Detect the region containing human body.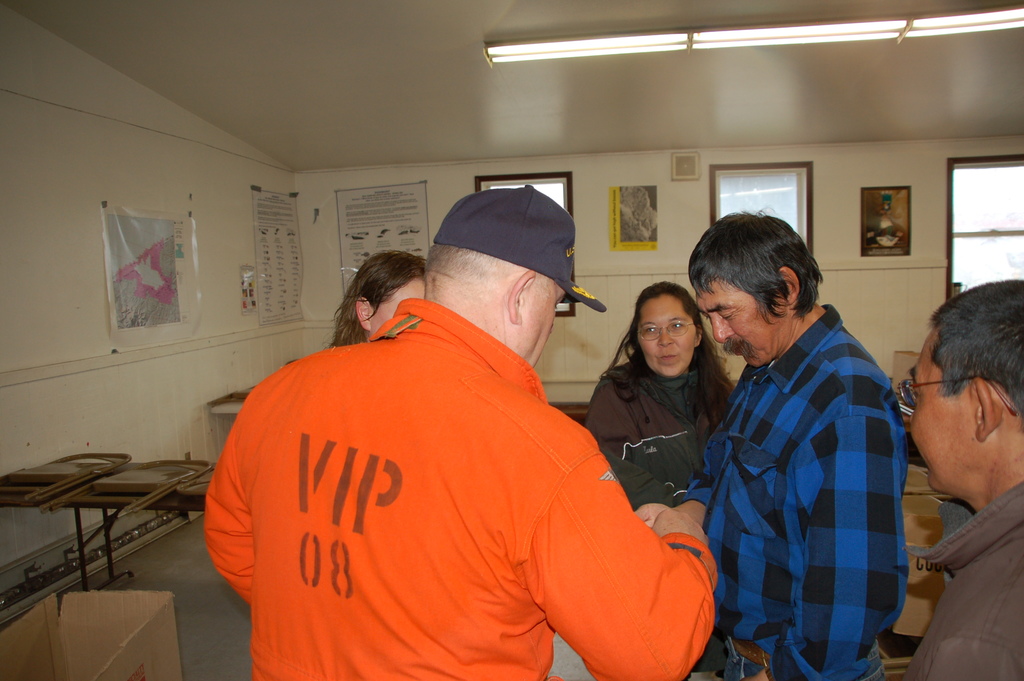
x1=904, y1=280, x2=1023, y2=680.
